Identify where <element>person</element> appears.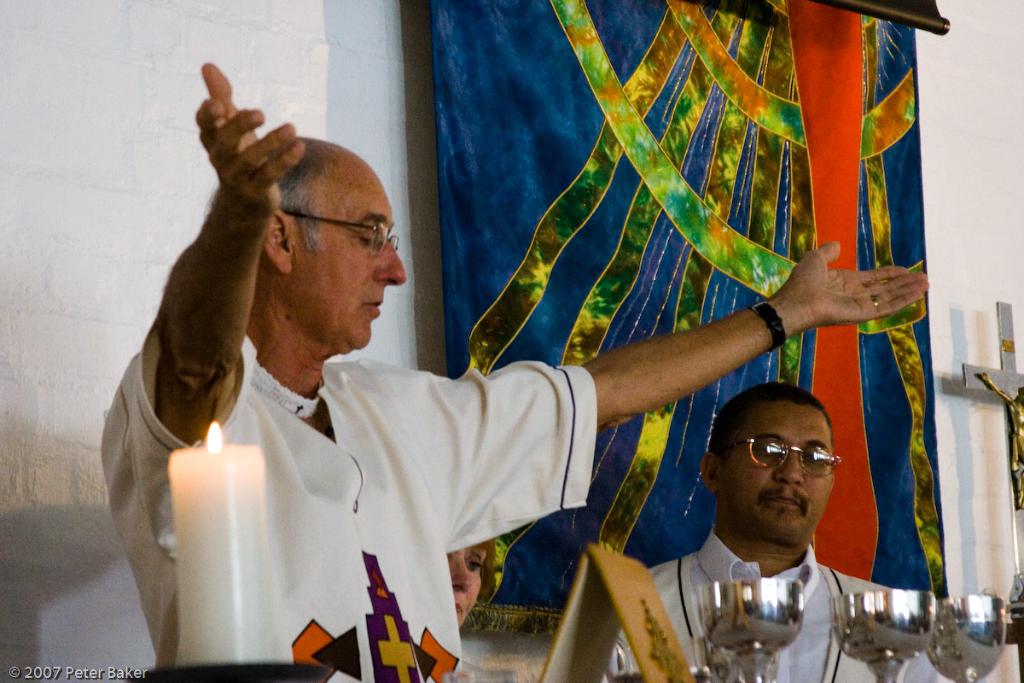
Appears at select_region(649, 347, 894, 664).
